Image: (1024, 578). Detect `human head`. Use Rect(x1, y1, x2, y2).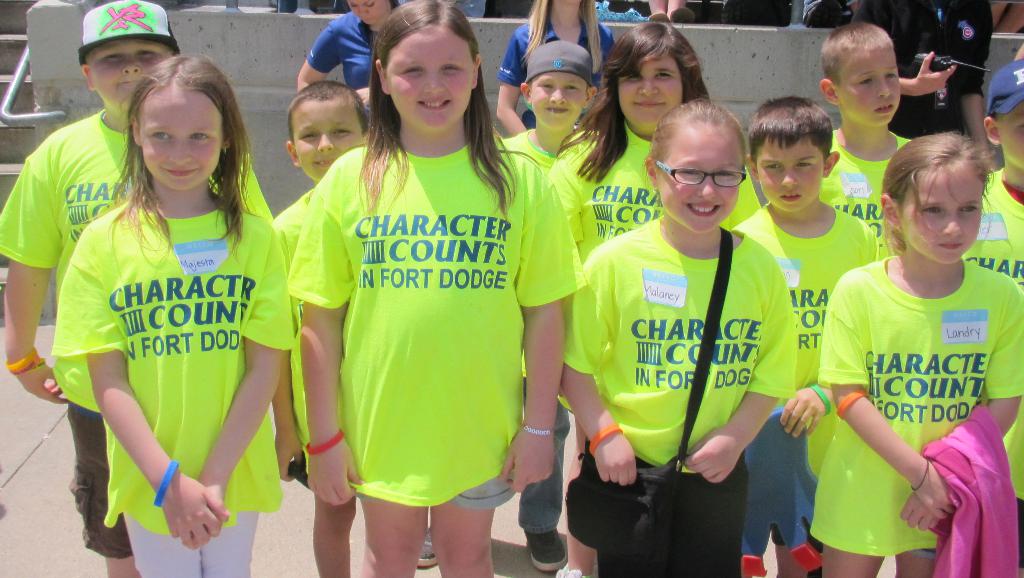
Rect(339, 0, 392, 27).
